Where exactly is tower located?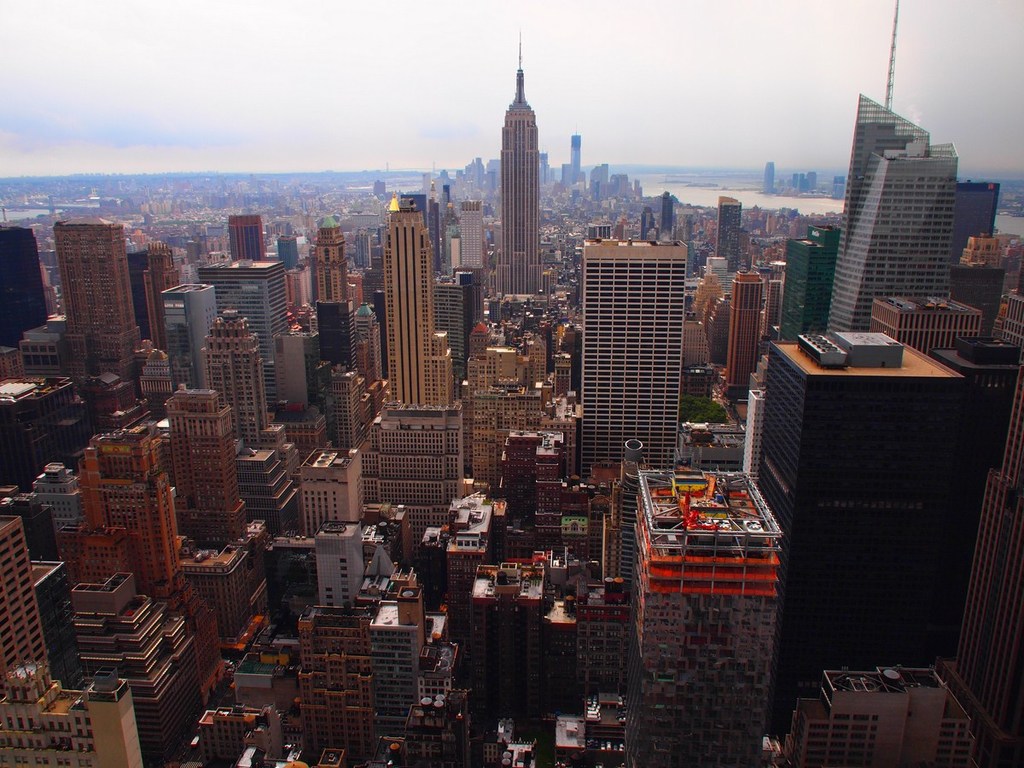
Its bounding box is [x1=815, y1=91, x2=962, y2=337].
